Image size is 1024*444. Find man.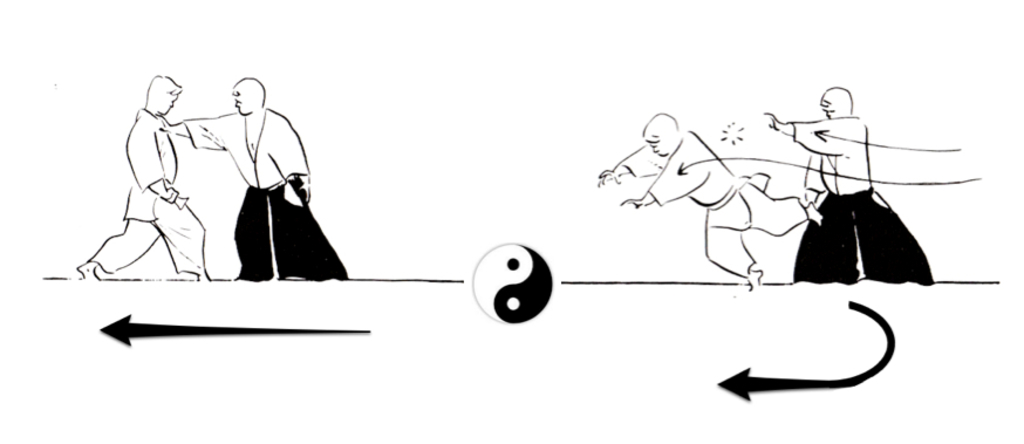
97,62,209,280.
